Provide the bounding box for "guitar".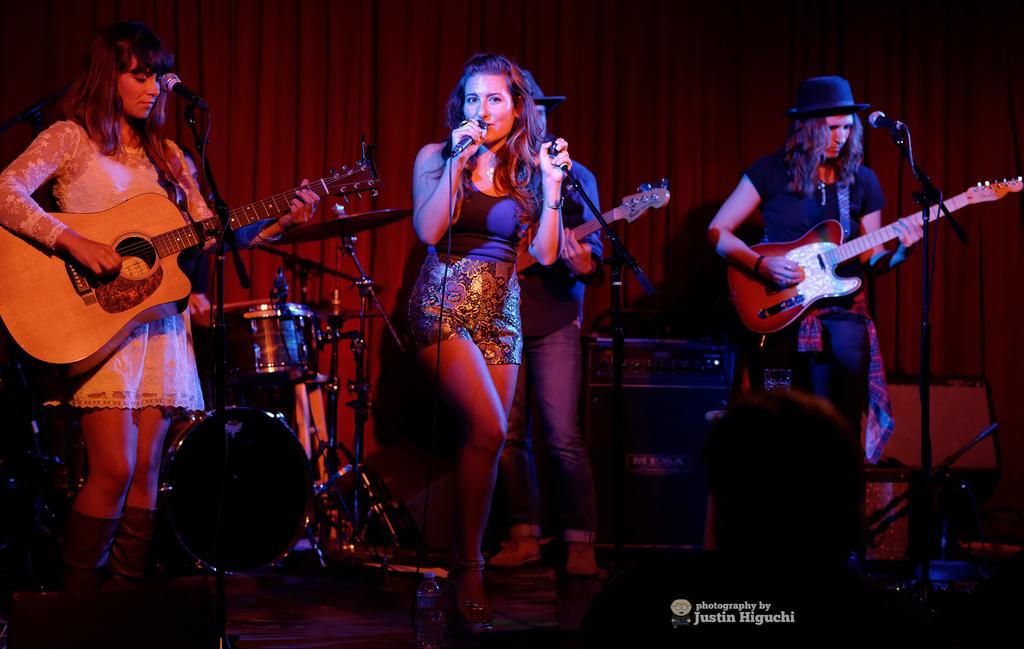
0 143 376 382.
